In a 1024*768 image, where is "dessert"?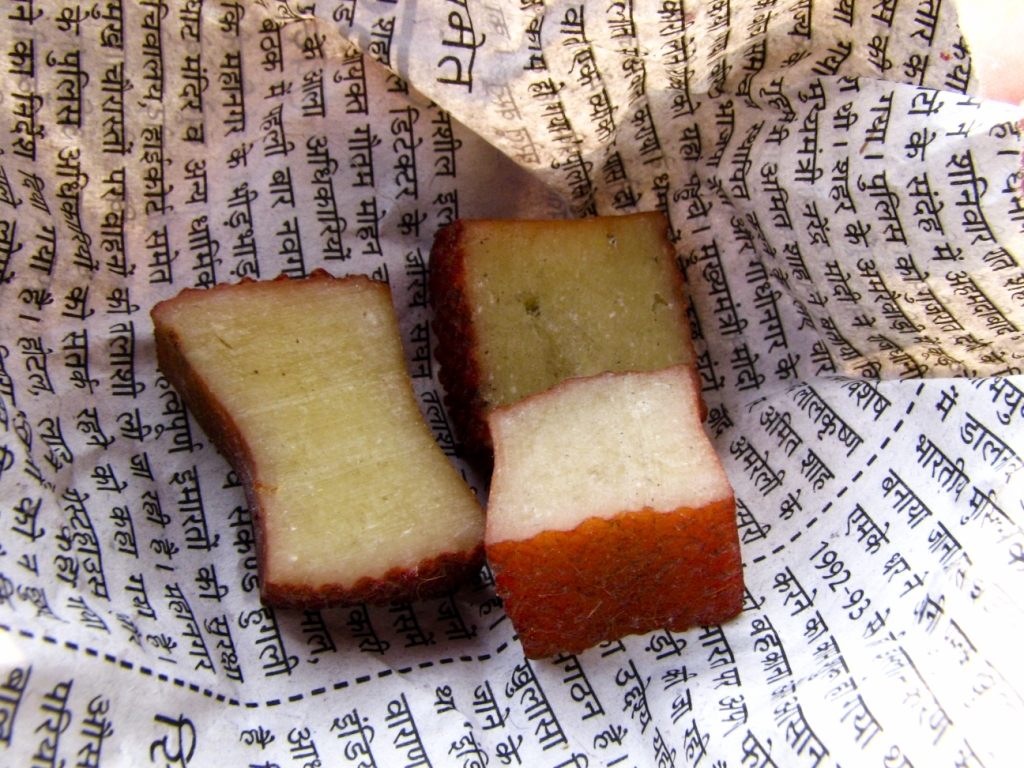
box(483, 365, 753, 656).
